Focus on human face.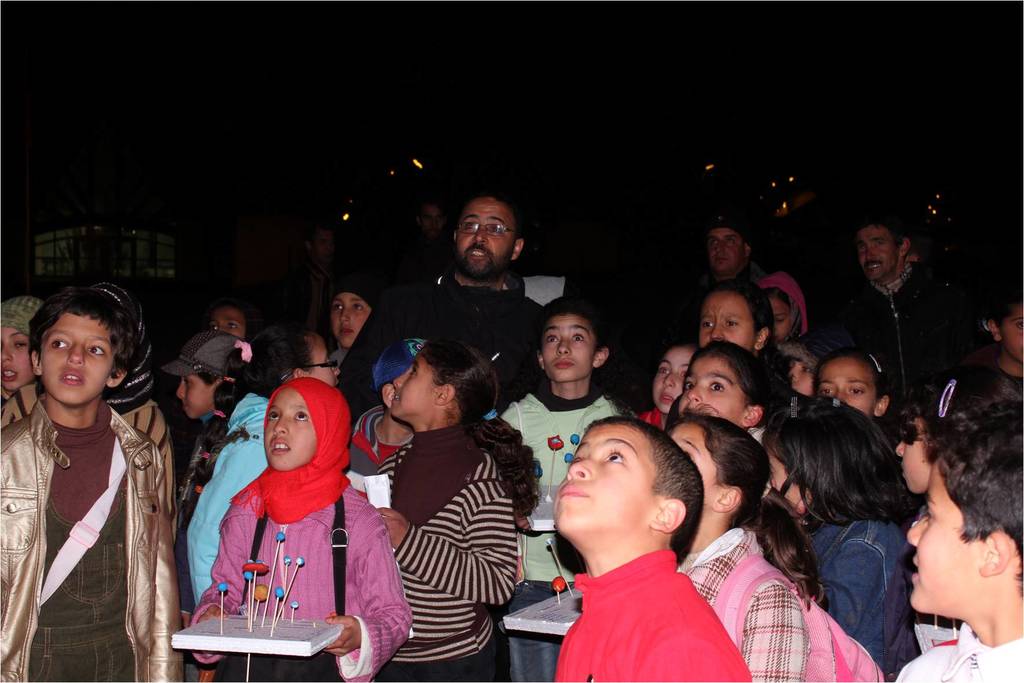
Focused at [left=545, top=420, right=649, bottom=530].
